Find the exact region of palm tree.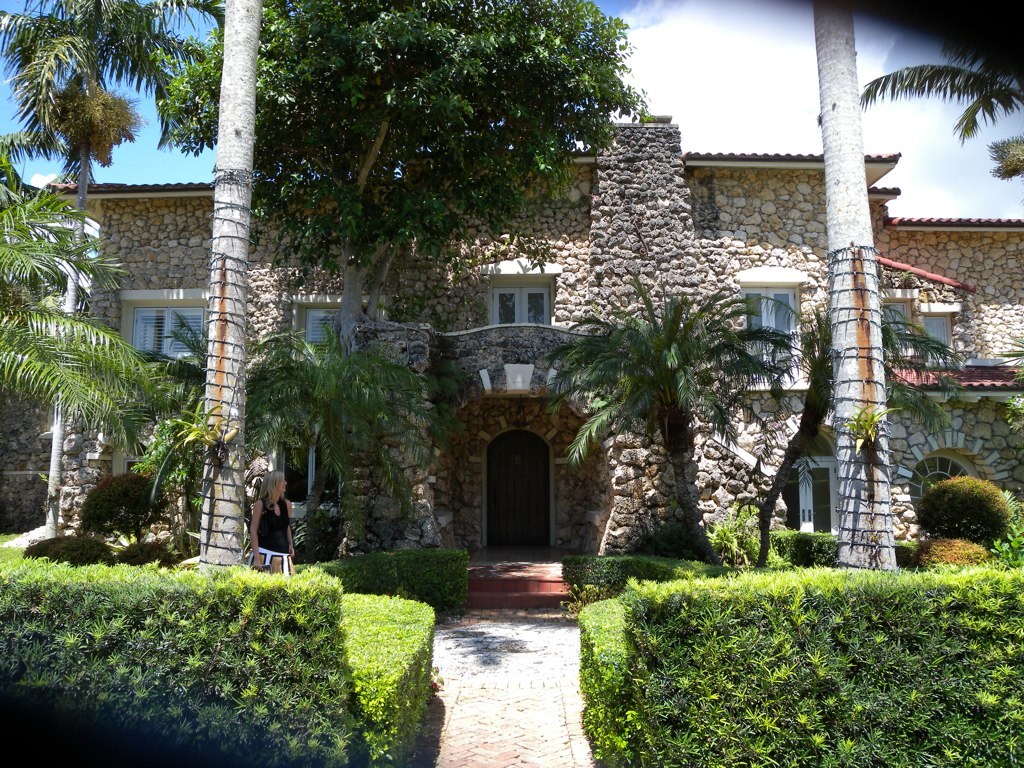
Exact region: BBox(238, 319, 451, 560).
